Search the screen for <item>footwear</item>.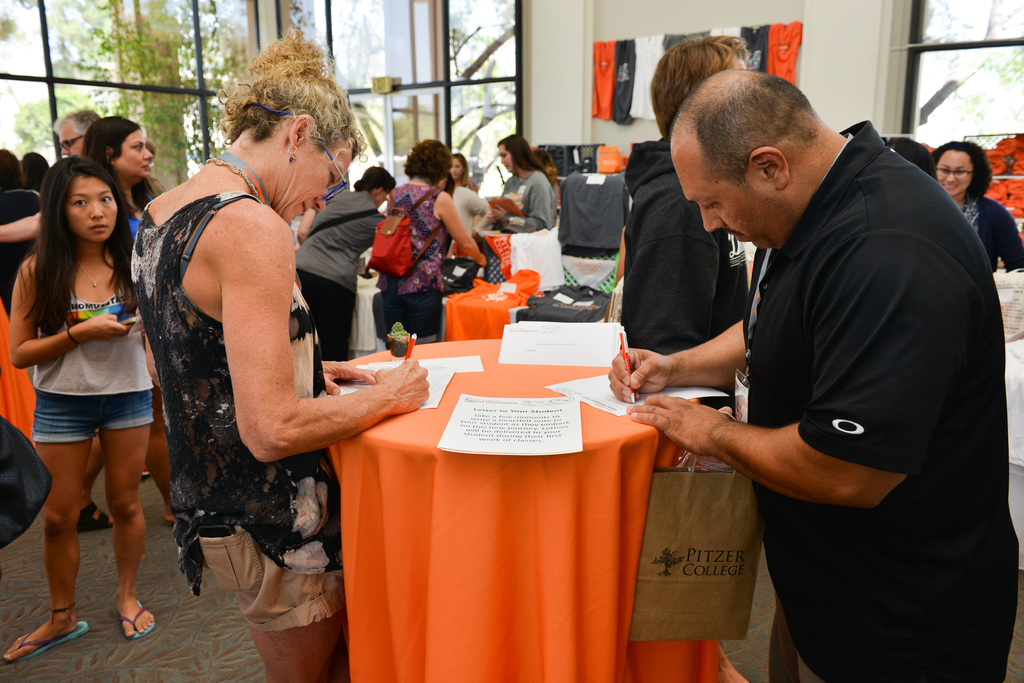
Found at 81 501 122 529.
